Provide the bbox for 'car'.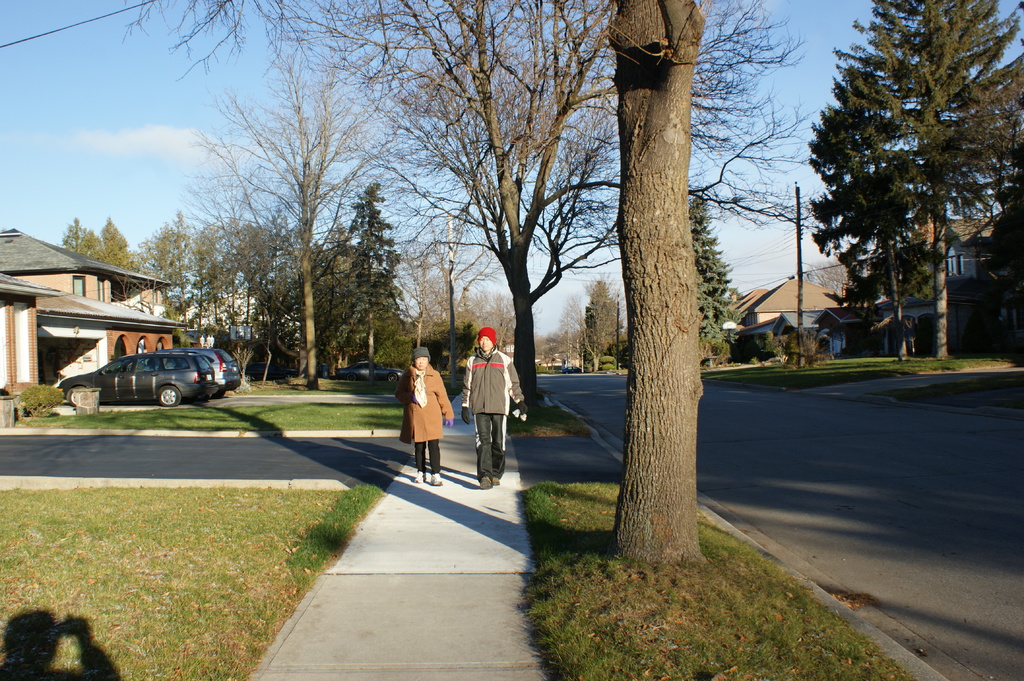
<region>244, 361, 298, 383</region>.
